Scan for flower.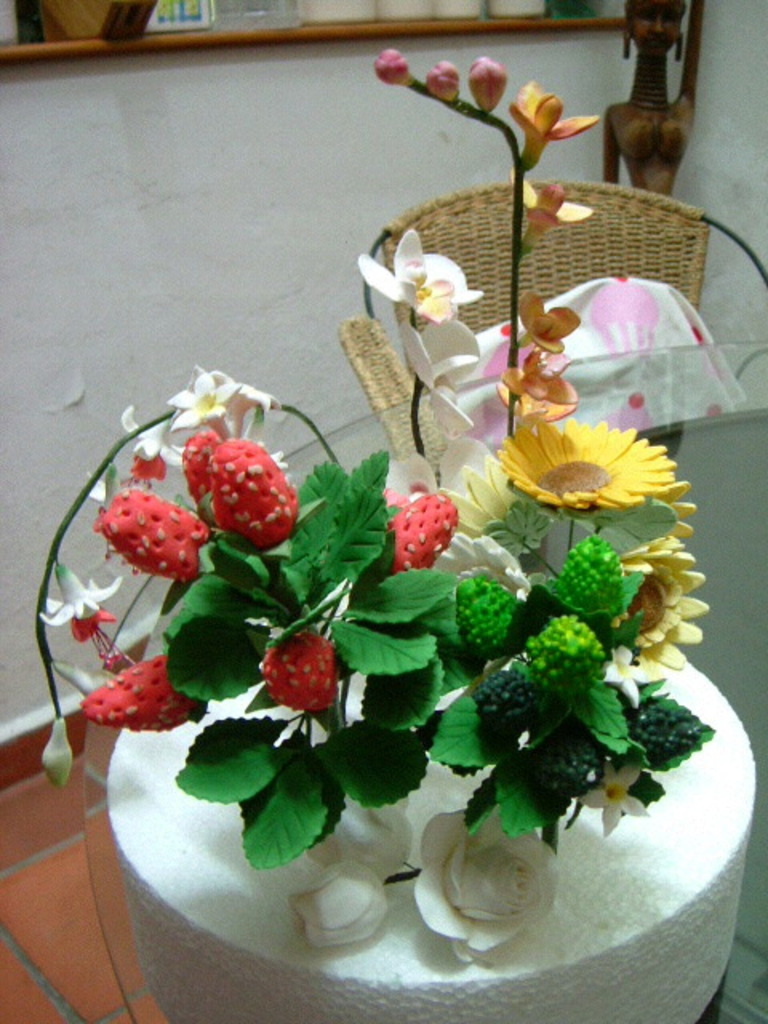
Scan result: bbox=(589, 526, 715, 677).
